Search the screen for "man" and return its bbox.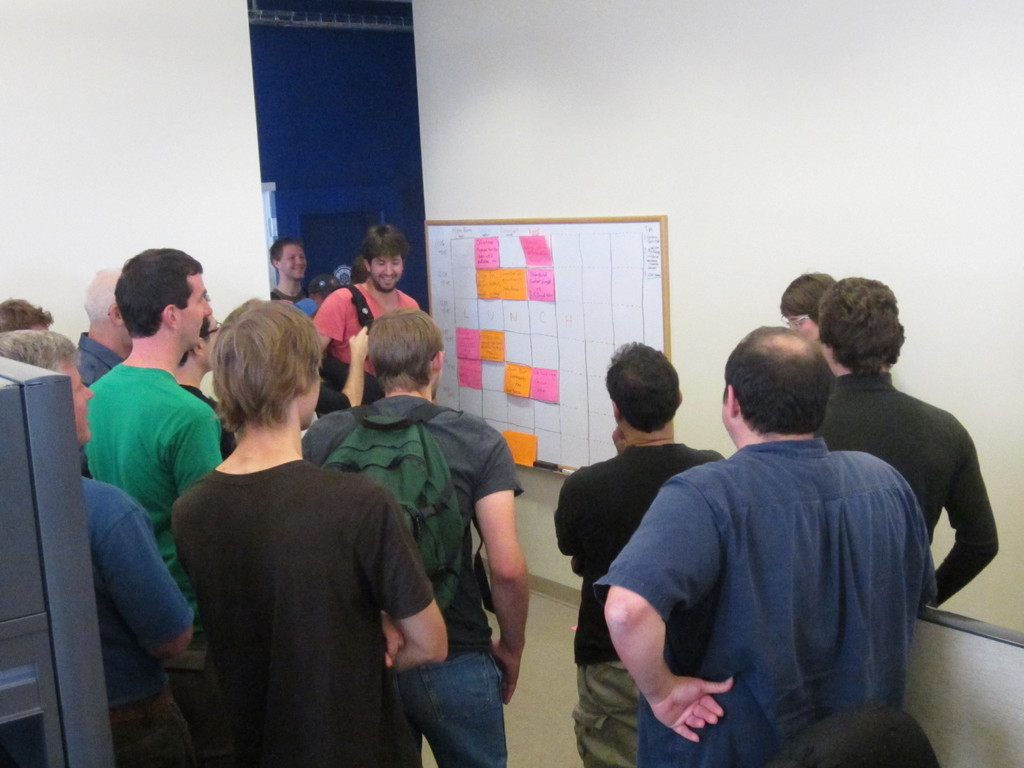
Found: detection(271, 235, 312, 307).
